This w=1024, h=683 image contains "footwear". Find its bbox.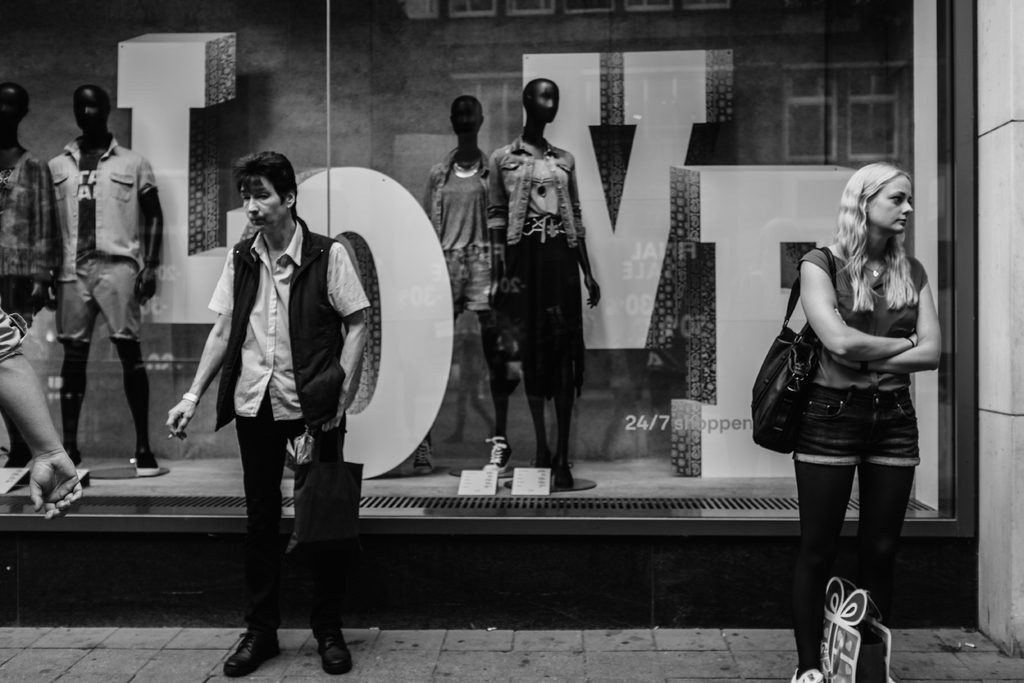
[136,445,163,477].
